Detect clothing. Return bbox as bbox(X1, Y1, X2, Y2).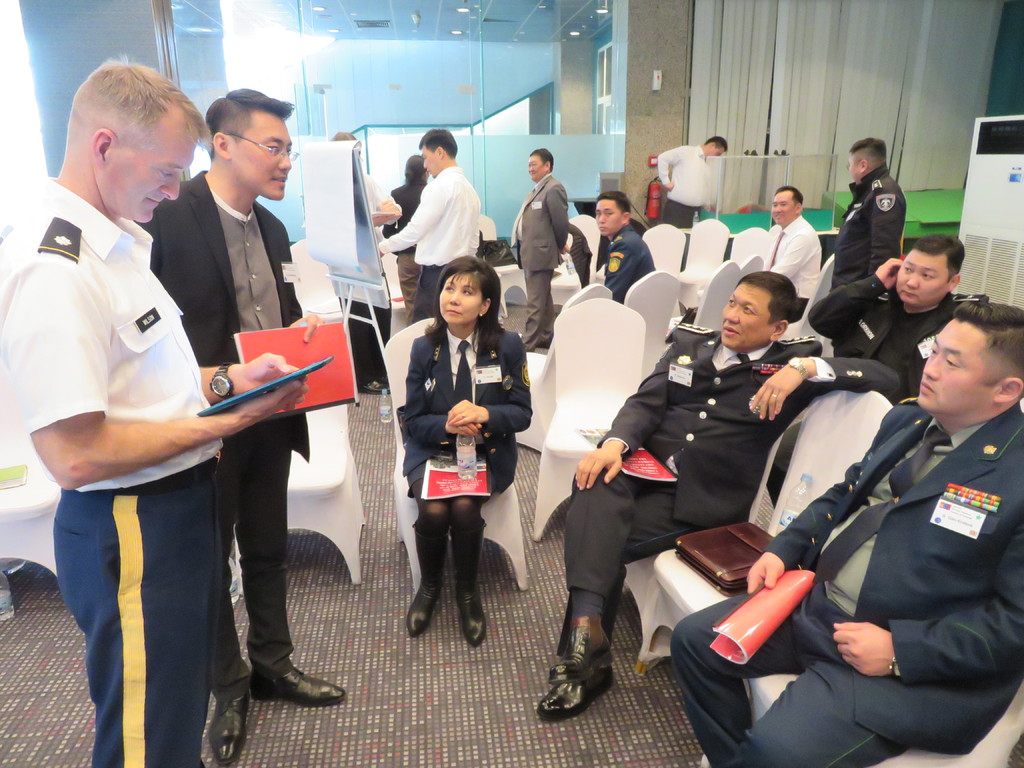
bbox(552, 327, 903, 657).
